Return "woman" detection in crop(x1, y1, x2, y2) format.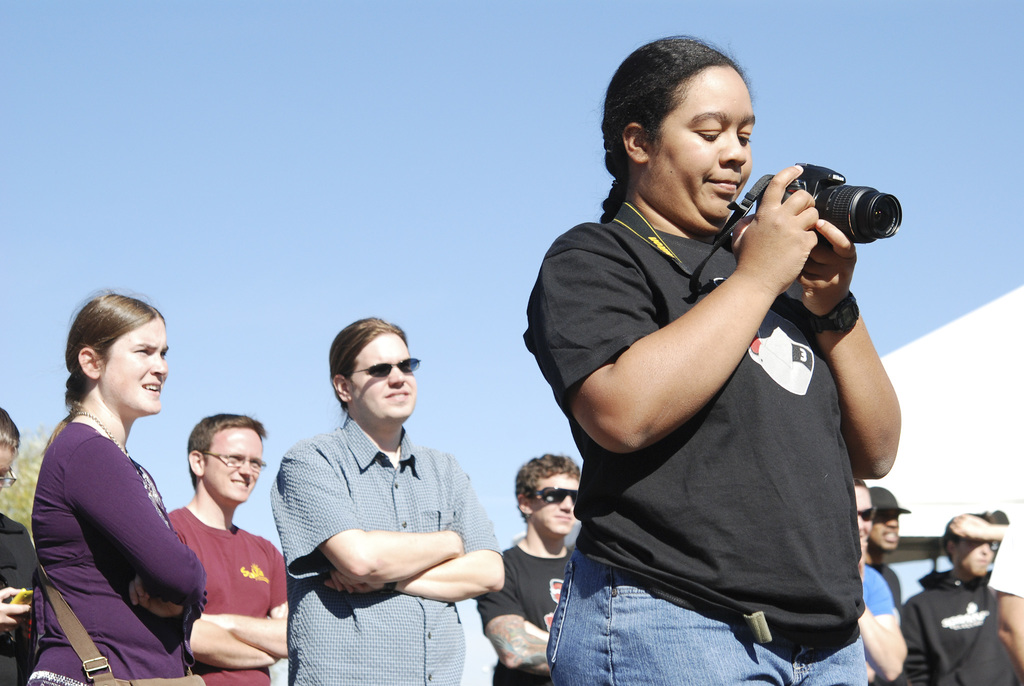
crop(522, 35, 902, 685).
